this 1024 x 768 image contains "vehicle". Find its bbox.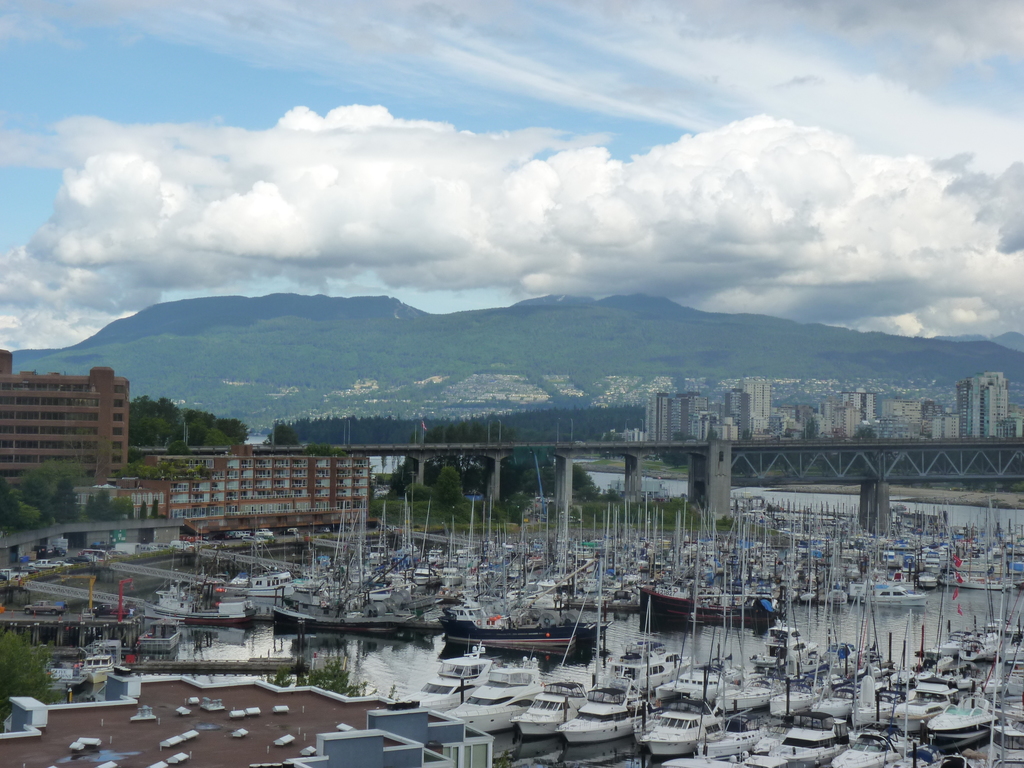
rect(990, 719, 1023, 767).
